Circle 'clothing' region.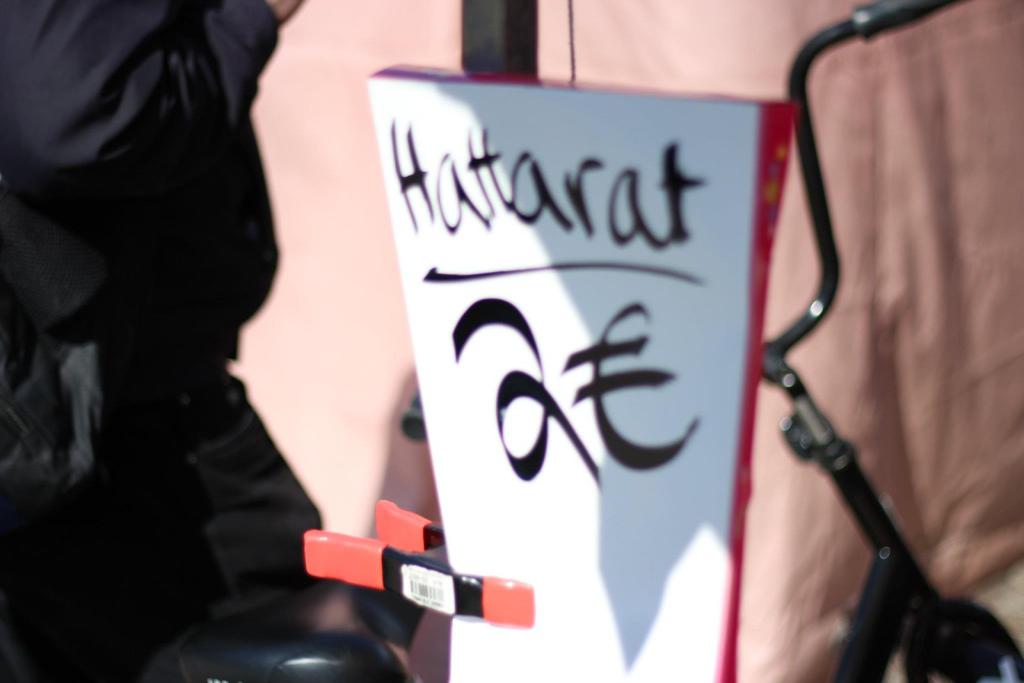
Region: (735, 0, 1023, 677).
